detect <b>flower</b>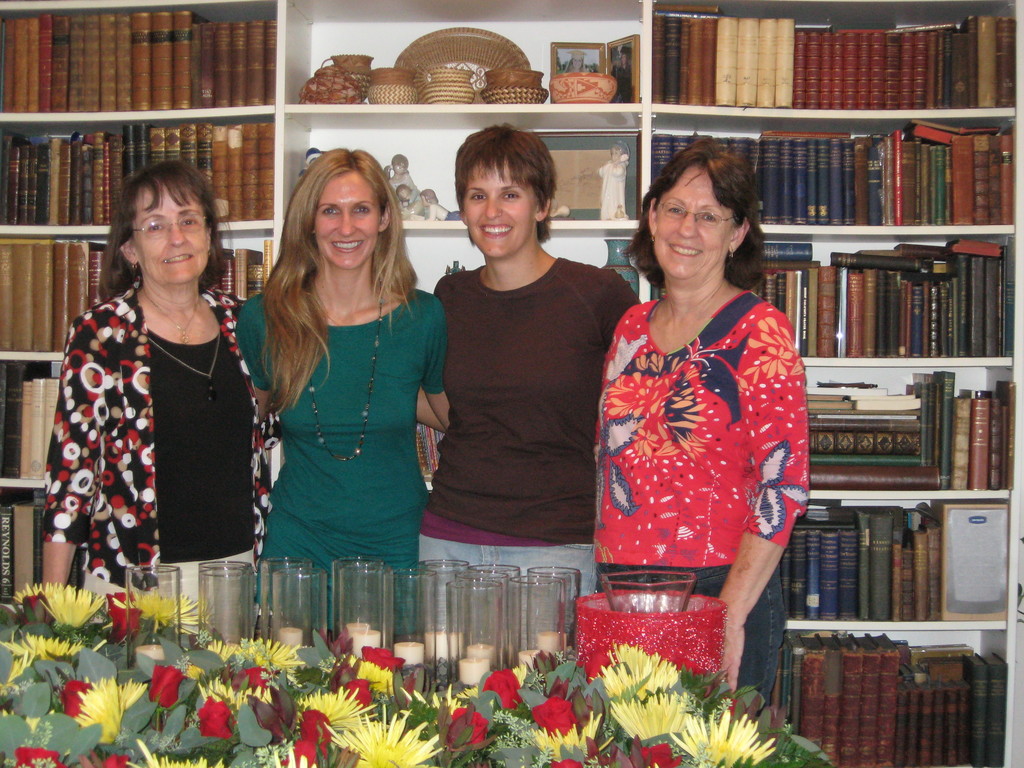
(239, 686, 271, 716)
